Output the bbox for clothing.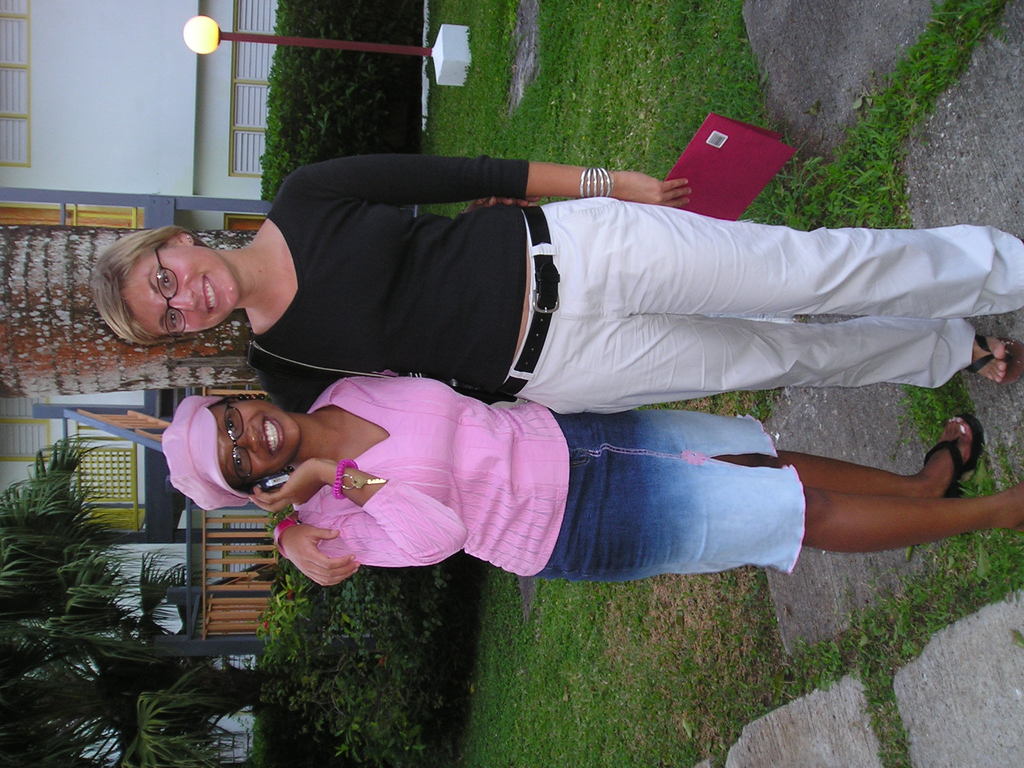
bbox=[248, 156, 1023, 415].
